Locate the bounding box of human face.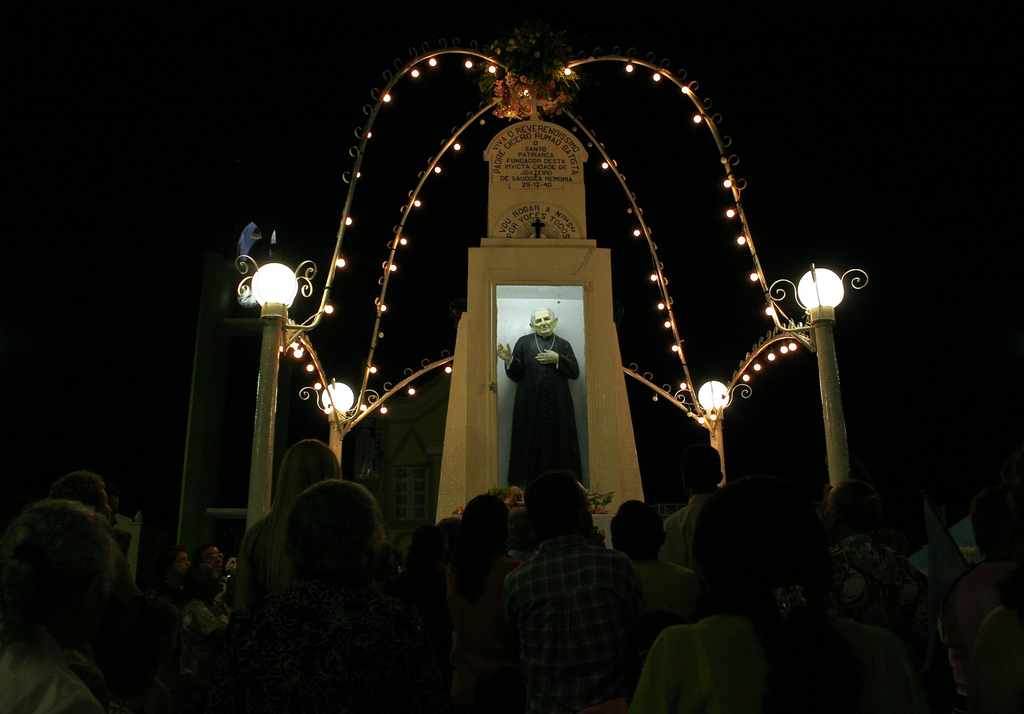
Bounding box: {"x1": 175, "y1": 550, "x2": 193, "y2": 576}.
